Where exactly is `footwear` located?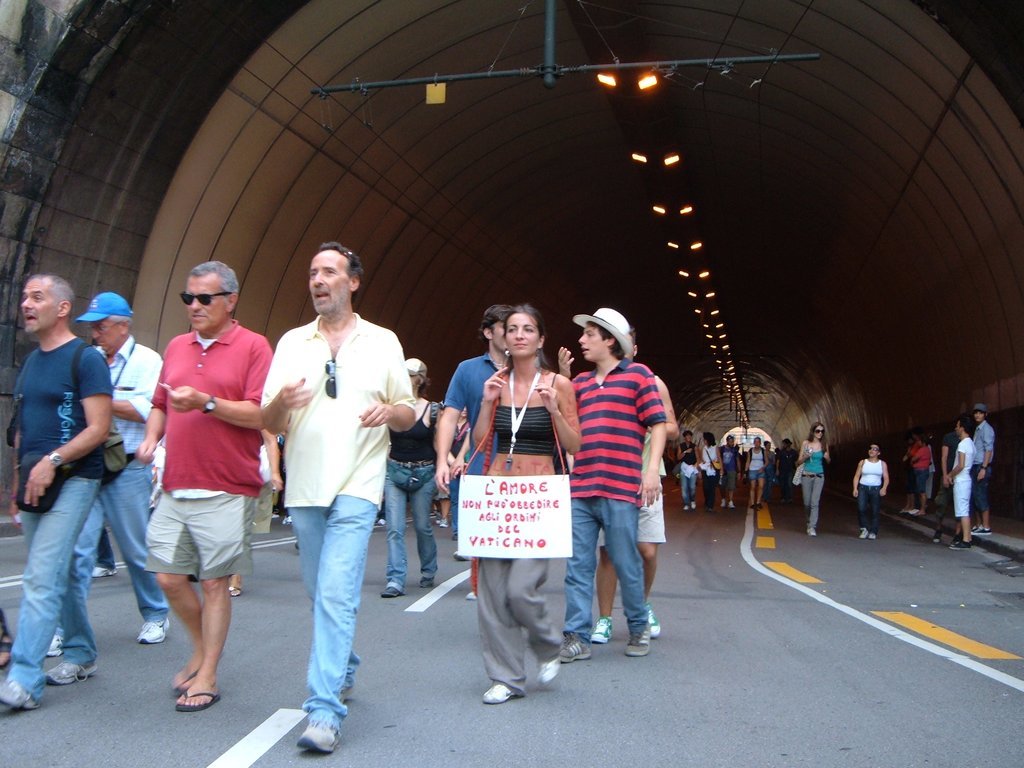
Its bounding box is <region>0, 678, 38, 710</region>.
